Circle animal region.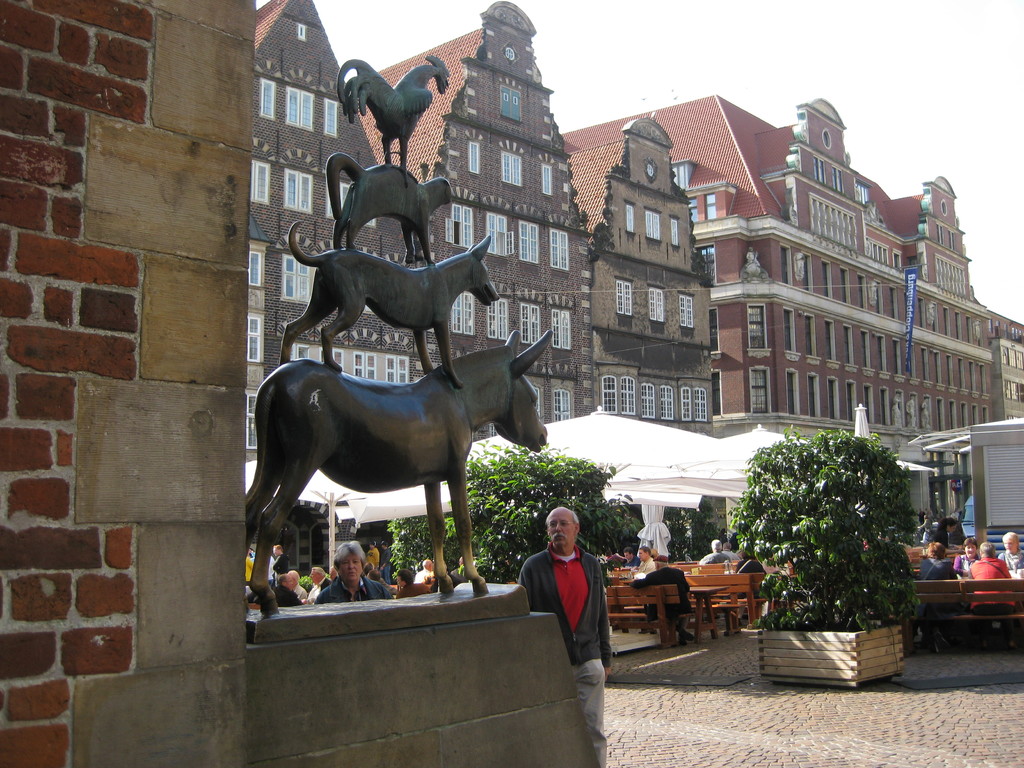
Region: x1=278 y1=220 x2=500 y2=390.
